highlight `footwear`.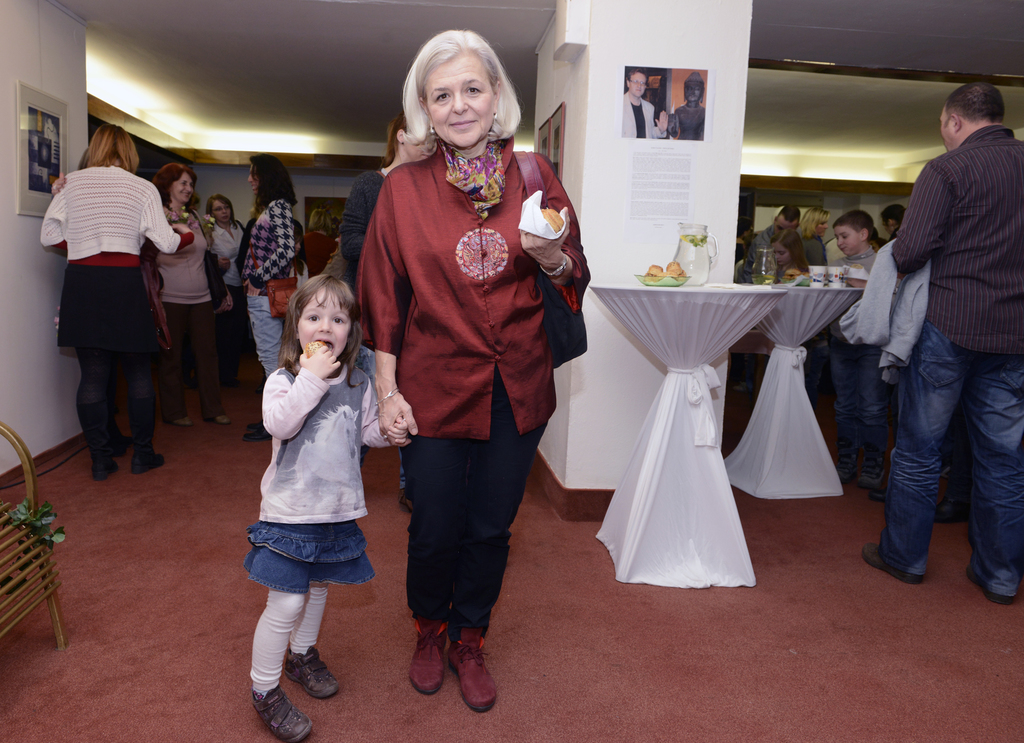
Highlighted region: [x1=837, y1=440, x2=860, y2=482].
